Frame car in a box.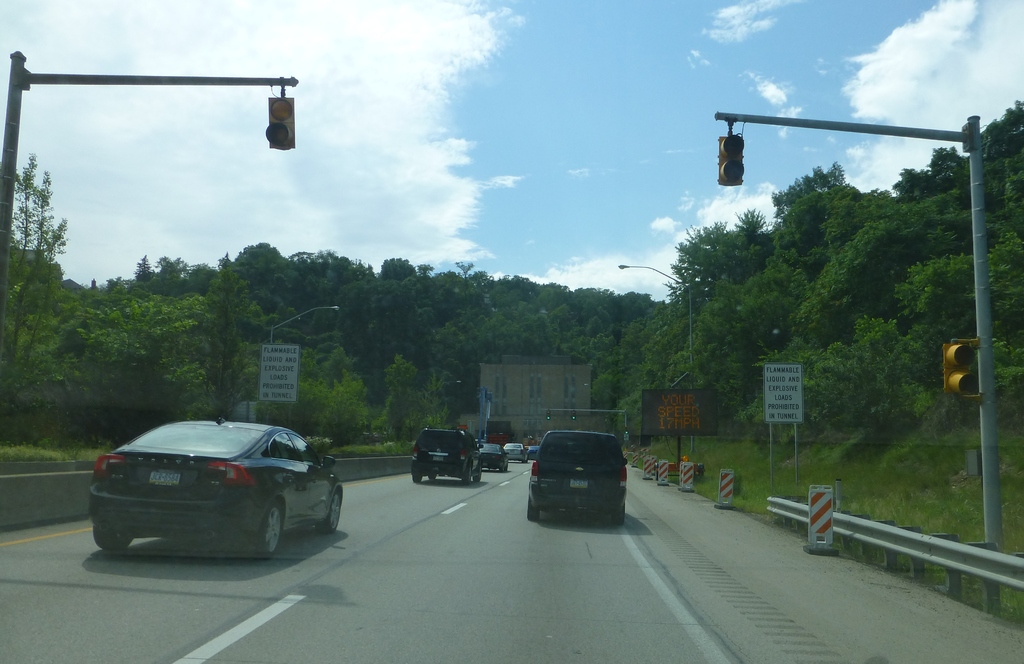
l=506, t=442, r=528, b=460.
